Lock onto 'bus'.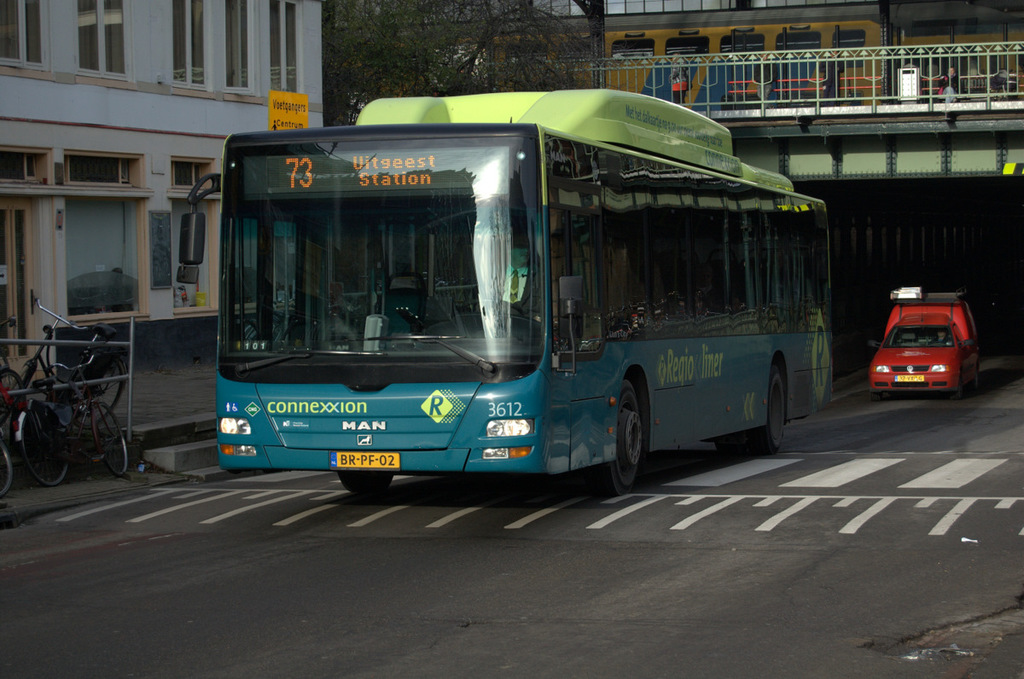
Locked: 174:83:833:491.
